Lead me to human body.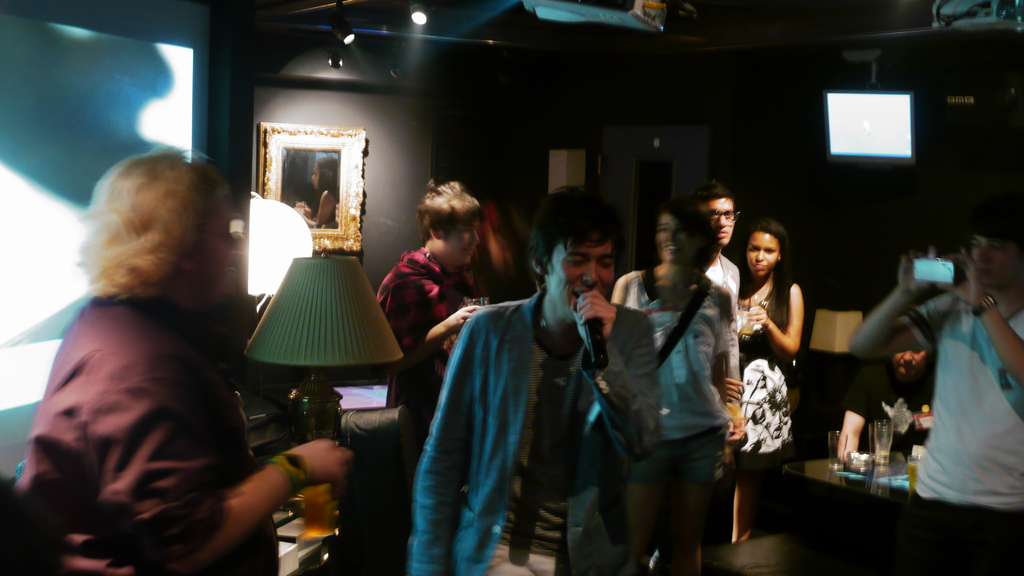
Lead to bbox(741, 266, 808, 497).
